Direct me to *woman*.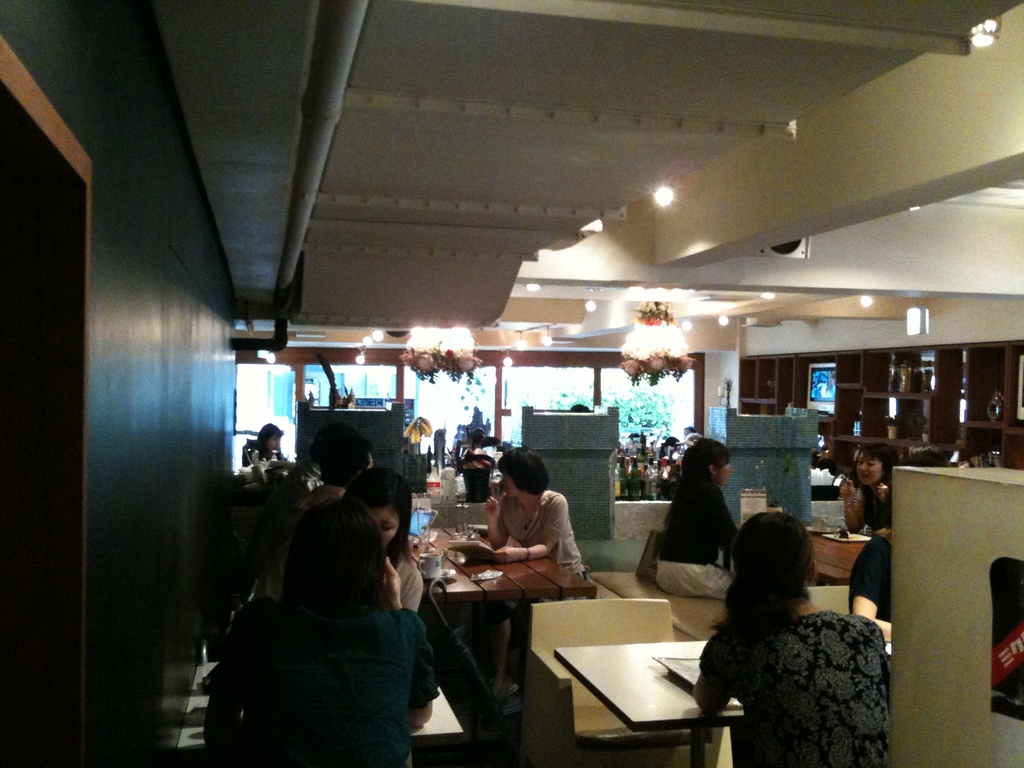
Direction: pyautogui.locateOnScreen(486, 445, 596, 601).
